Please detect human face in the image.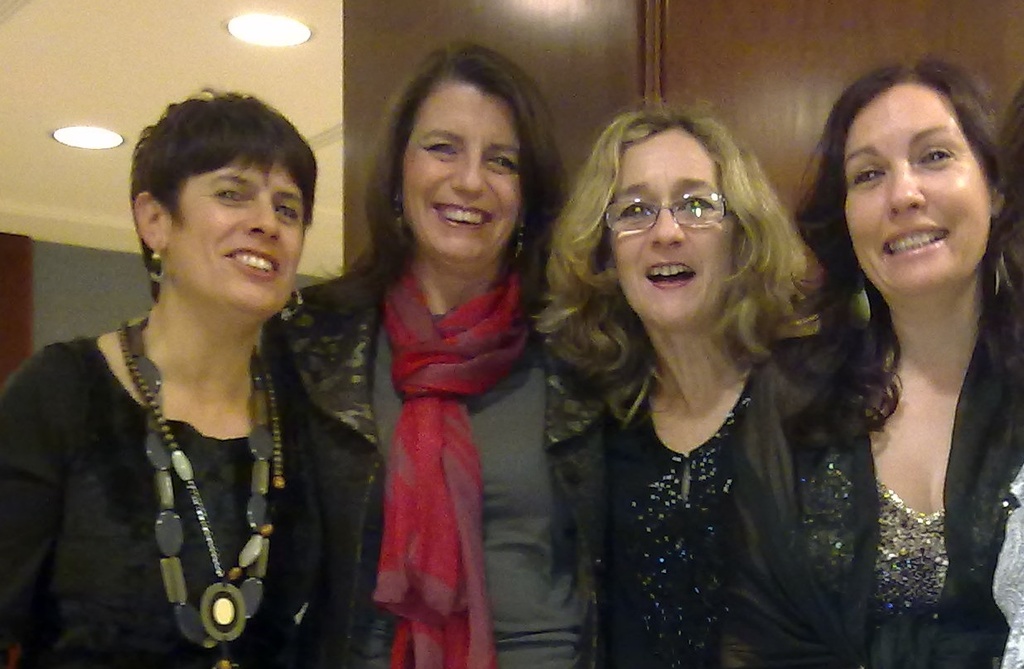
x1=402, y1=89, x2=521, y2=268.
